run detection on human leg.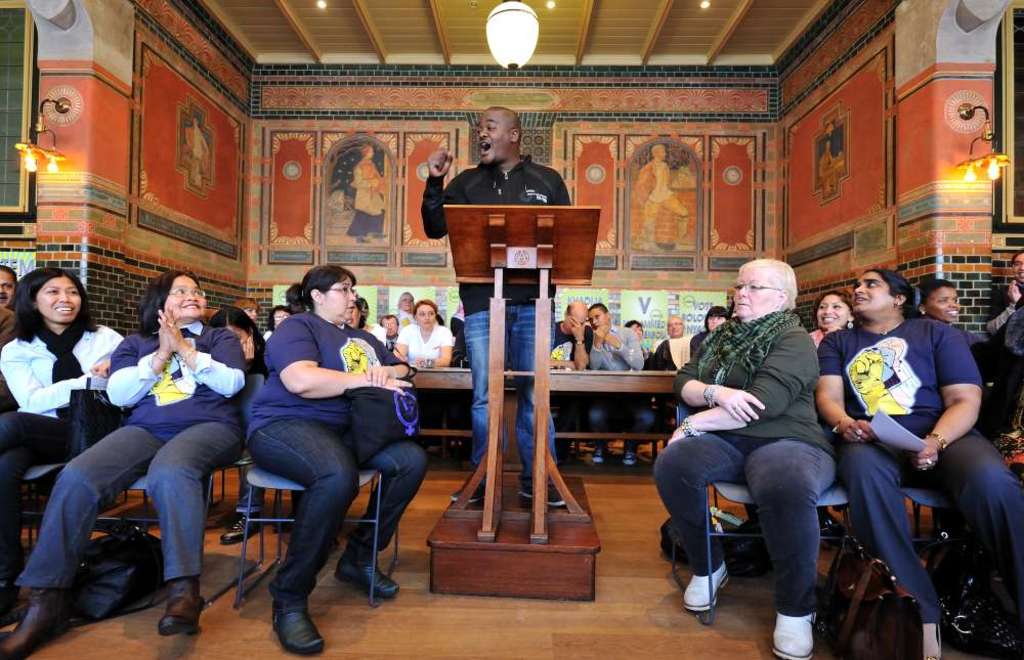
Result: (589, 394, 610, 457).
